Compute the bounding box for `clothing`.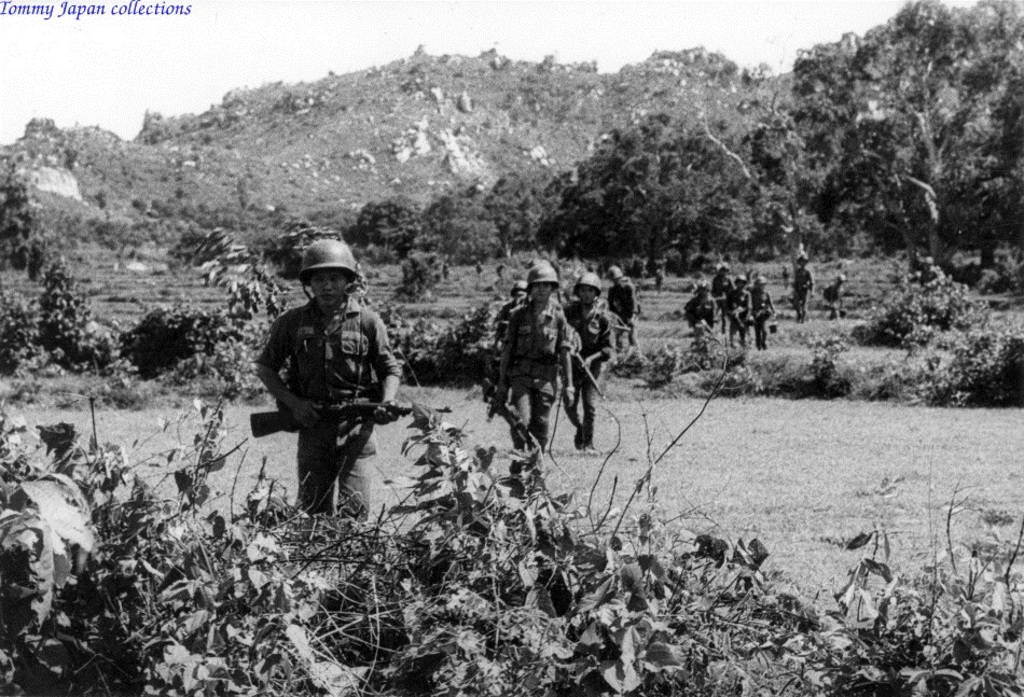
494,255,594,461.
